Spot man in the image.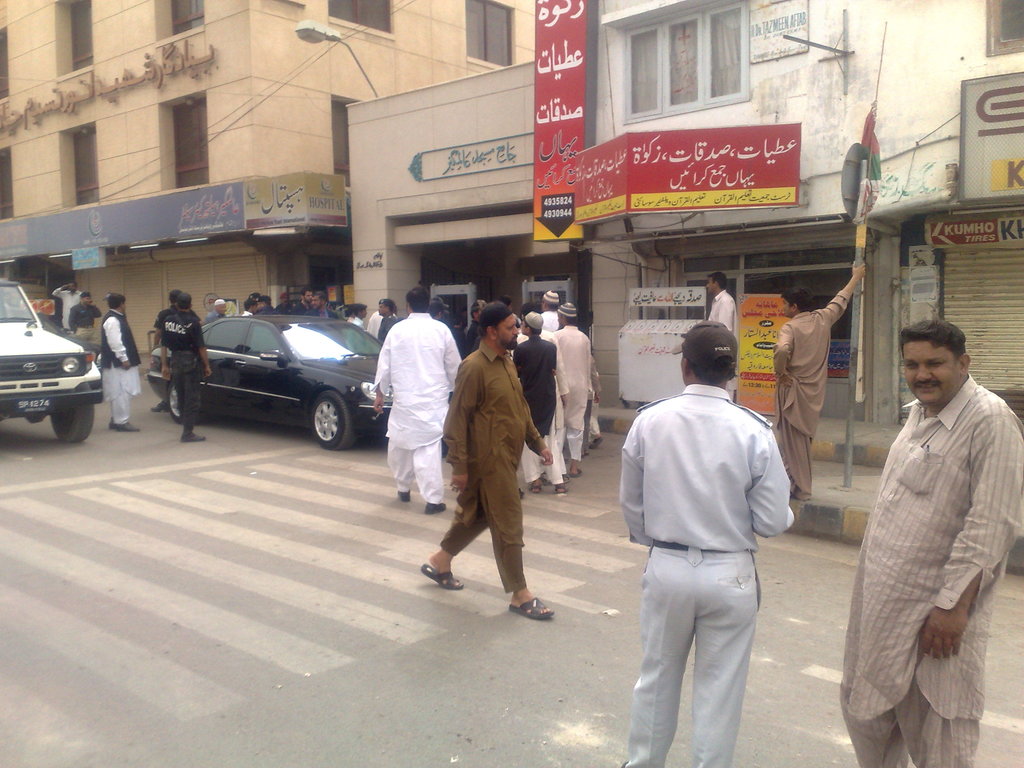
man found at {"x1": 459, "y1": 294, "x2": 490, "y2": 356}.
